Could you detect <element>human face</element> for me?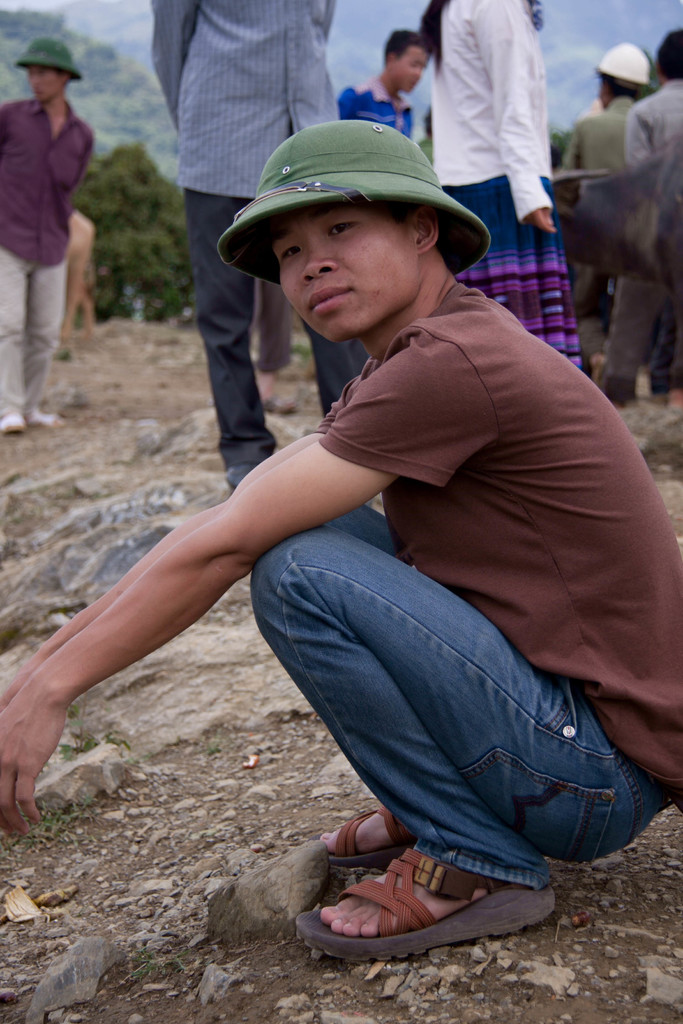
Detection result: box=[273, 217, 416, 339].
